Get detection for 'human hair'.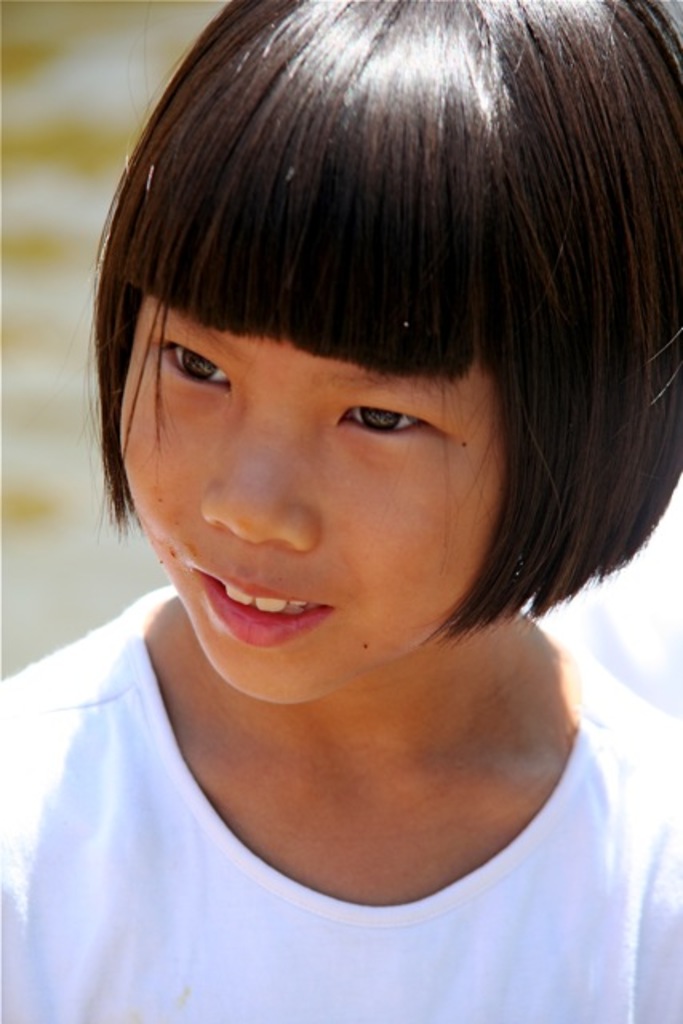
Detection: 85/0/681/645.
